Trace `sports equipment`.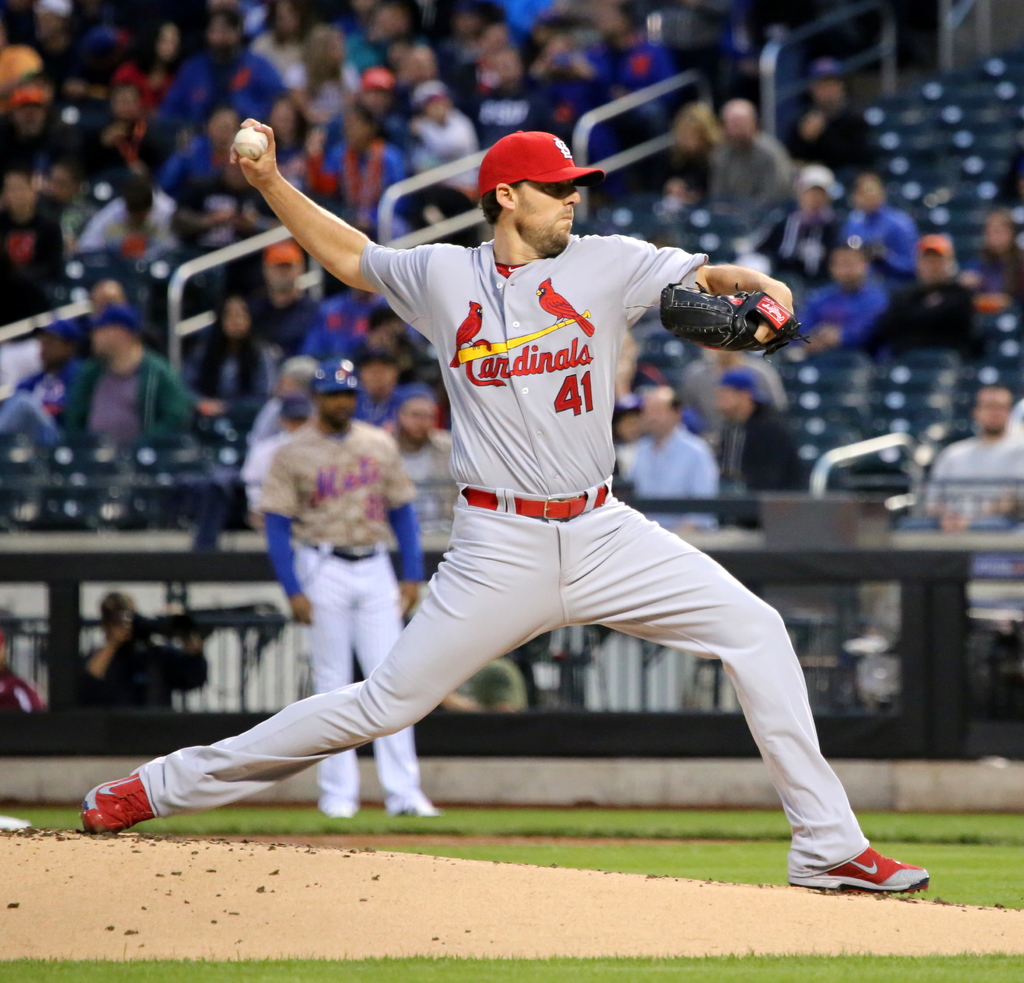
Traced to [227,123,279,183].
